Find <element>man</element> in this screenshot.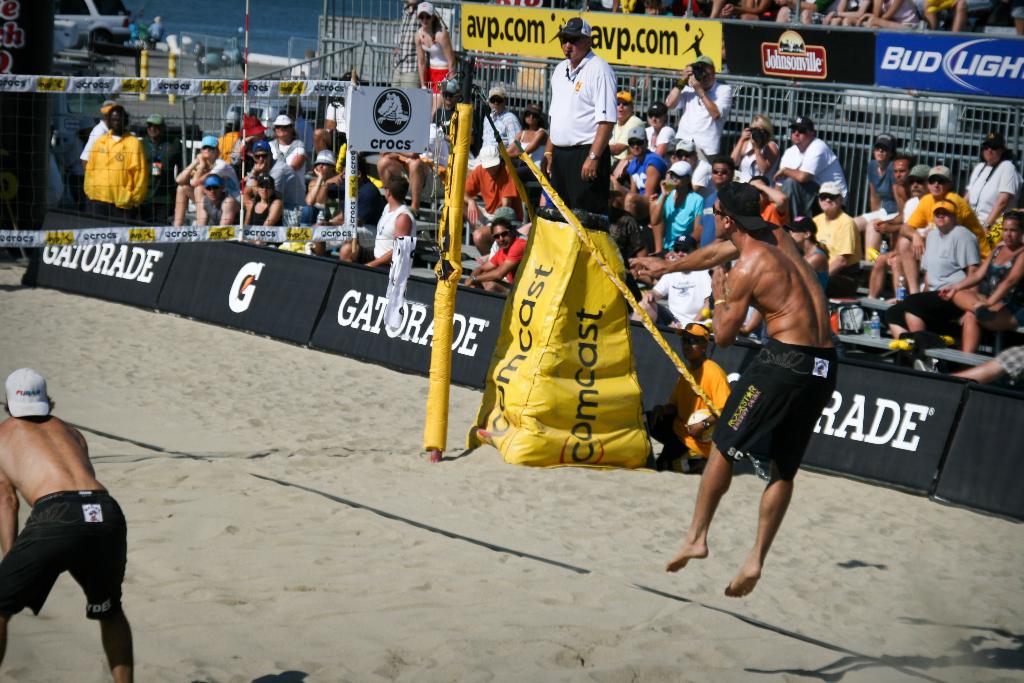
The bounding box for <element>man</element> is bbox=(880, 156, 911, 254).
